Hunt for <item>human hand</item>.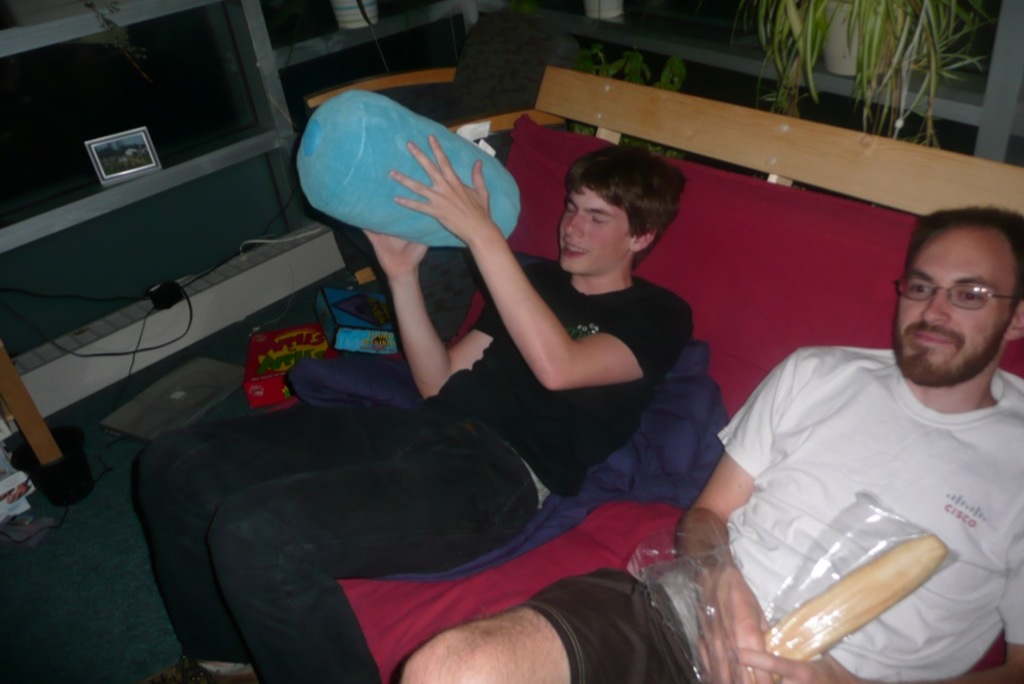
Hunted down at left=353, top=116, right=520, bottom=250.
